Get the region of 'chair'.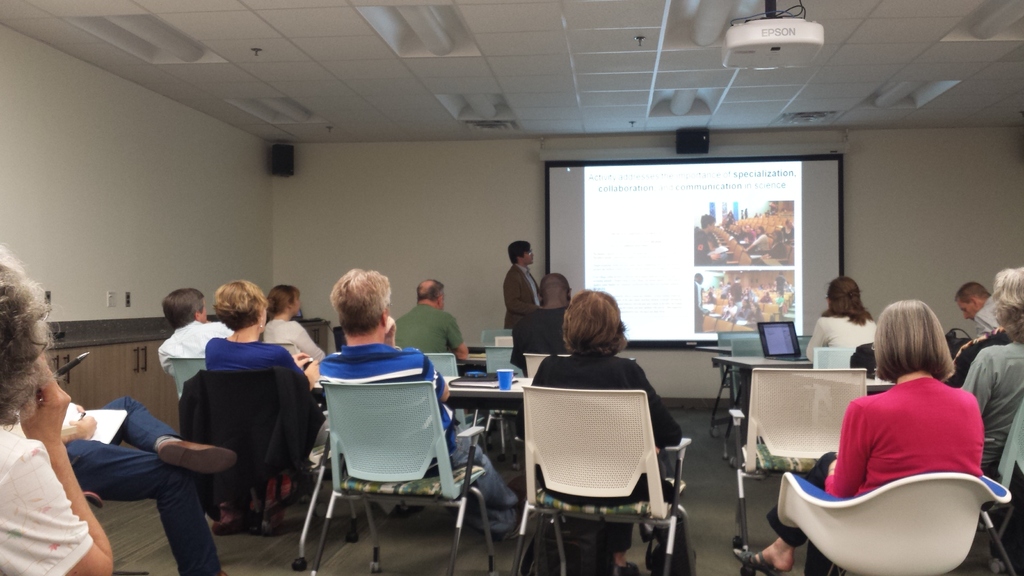
detection(522, 375, 689, 575).
